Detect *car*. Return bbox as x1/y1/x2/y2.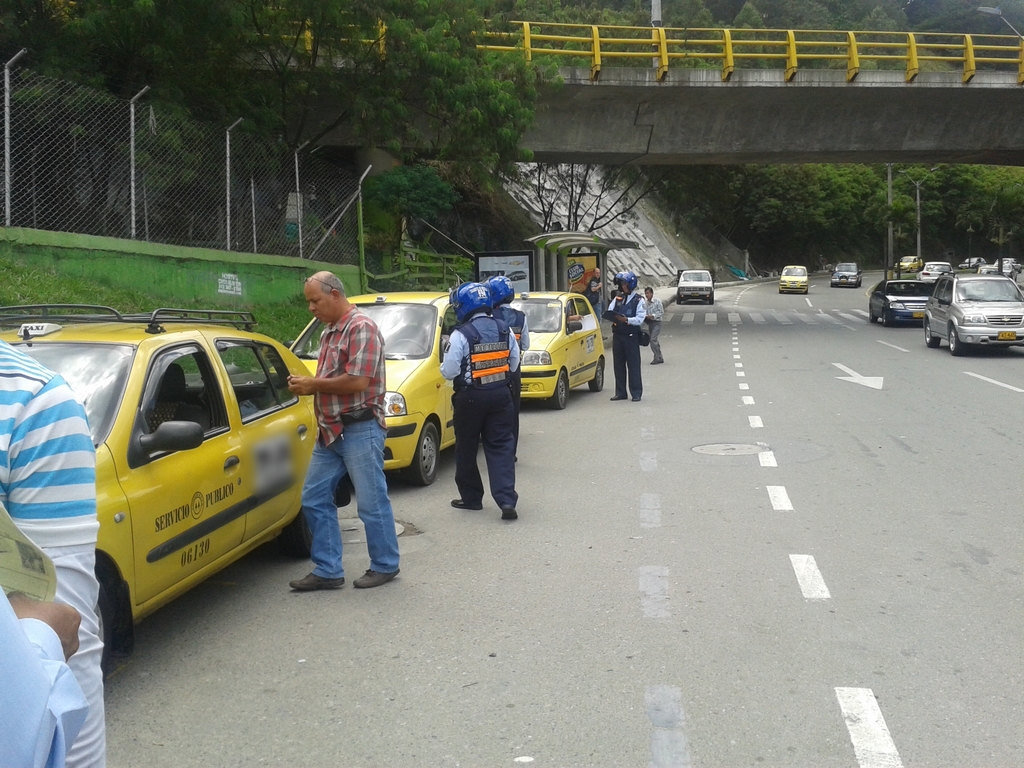
924/271/1023/351.
